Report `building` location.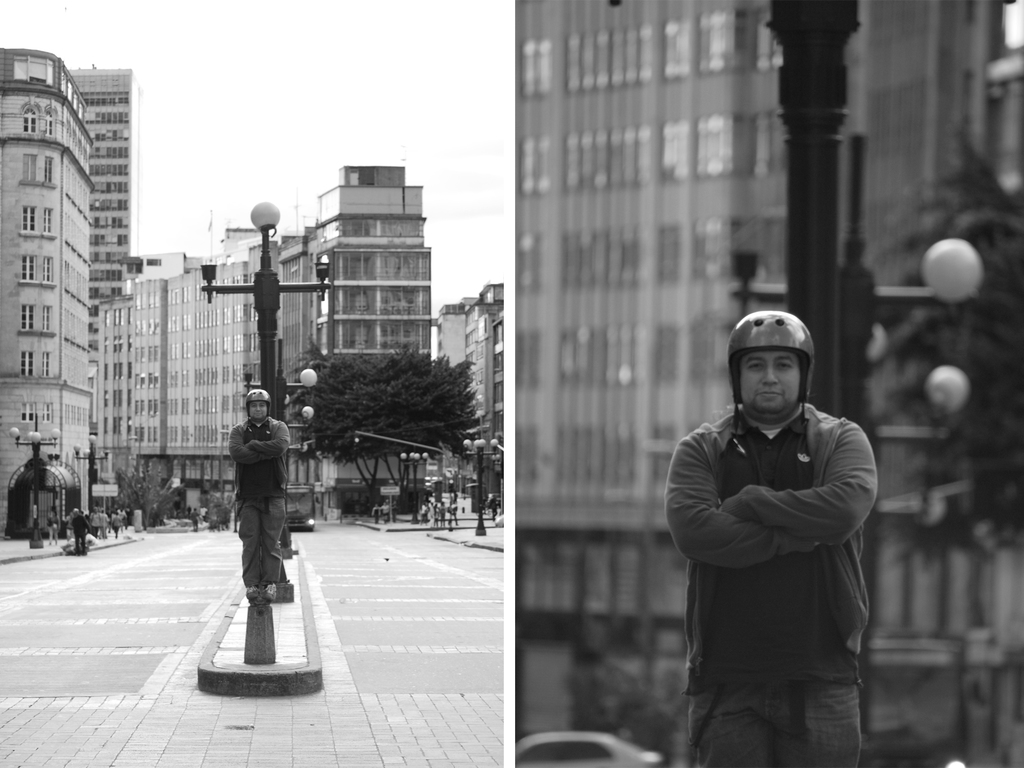
Report: crop(515, 0, 1023, 766).
